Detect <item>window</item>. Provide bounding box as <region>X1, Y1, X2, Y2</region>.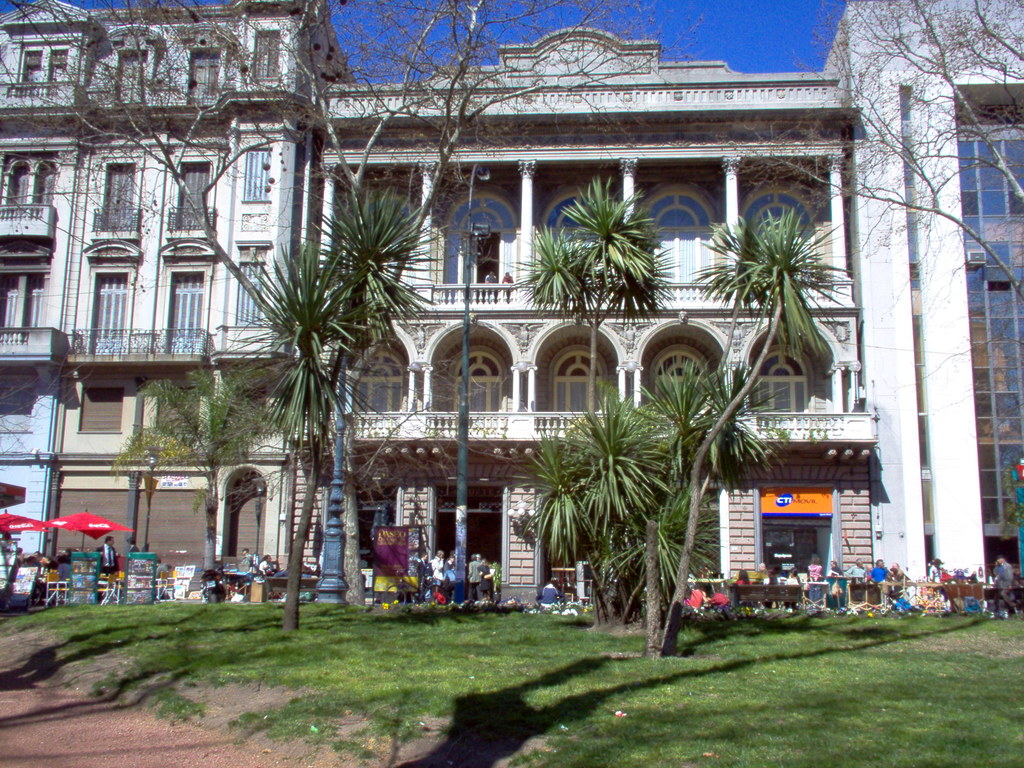
<region>0, 157, 63, 219</region>.
